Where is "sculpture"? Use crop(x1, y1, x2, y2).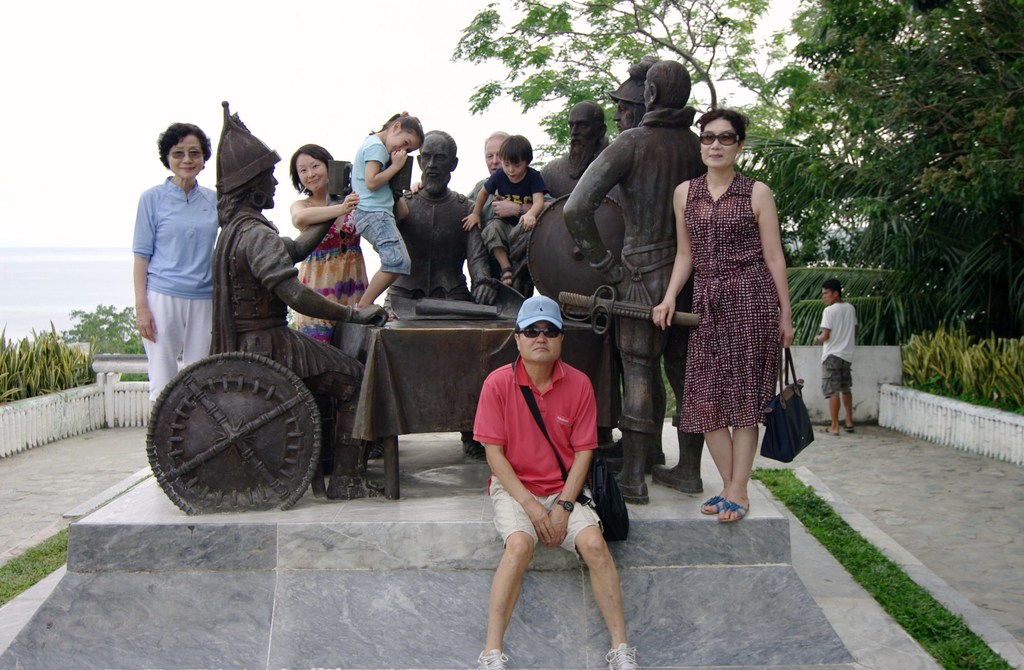
crop(378, 127, 505, 321).
